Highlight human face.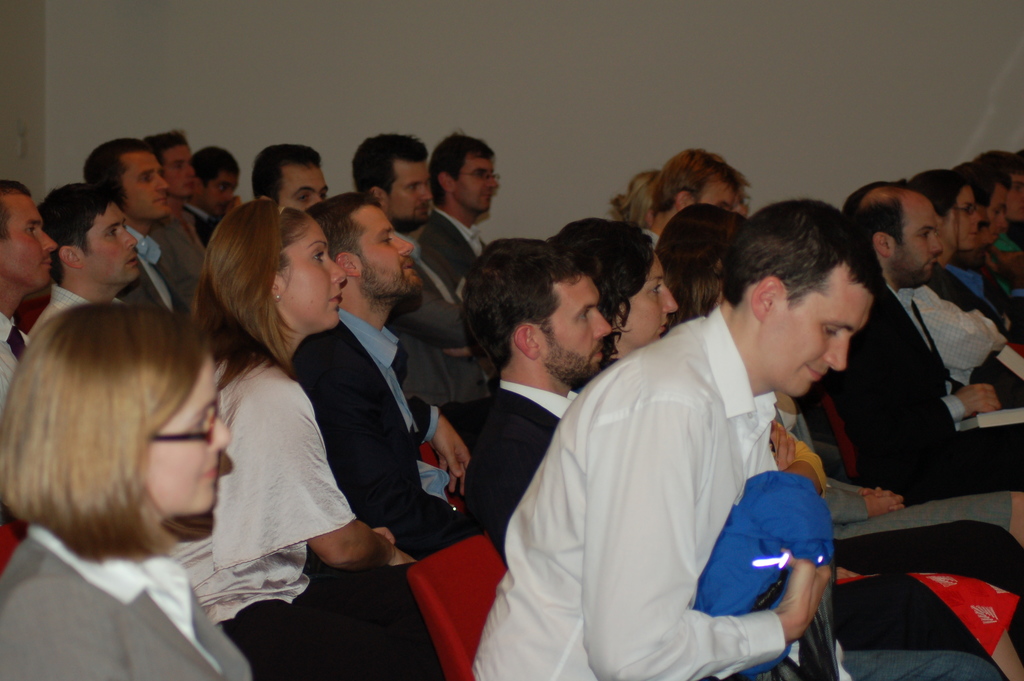
Highlighted region: Rect(271, 159, 328, 208).
